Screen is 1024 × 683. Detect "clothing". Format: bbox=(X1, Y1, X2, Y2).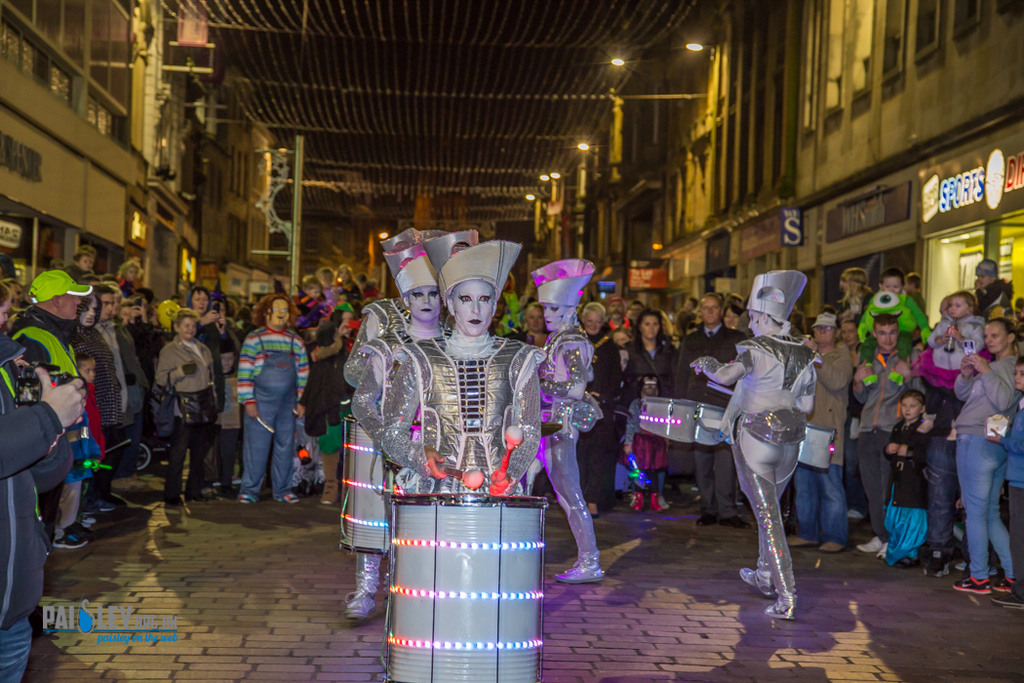
bbox=(148, 342, 219, 493).
